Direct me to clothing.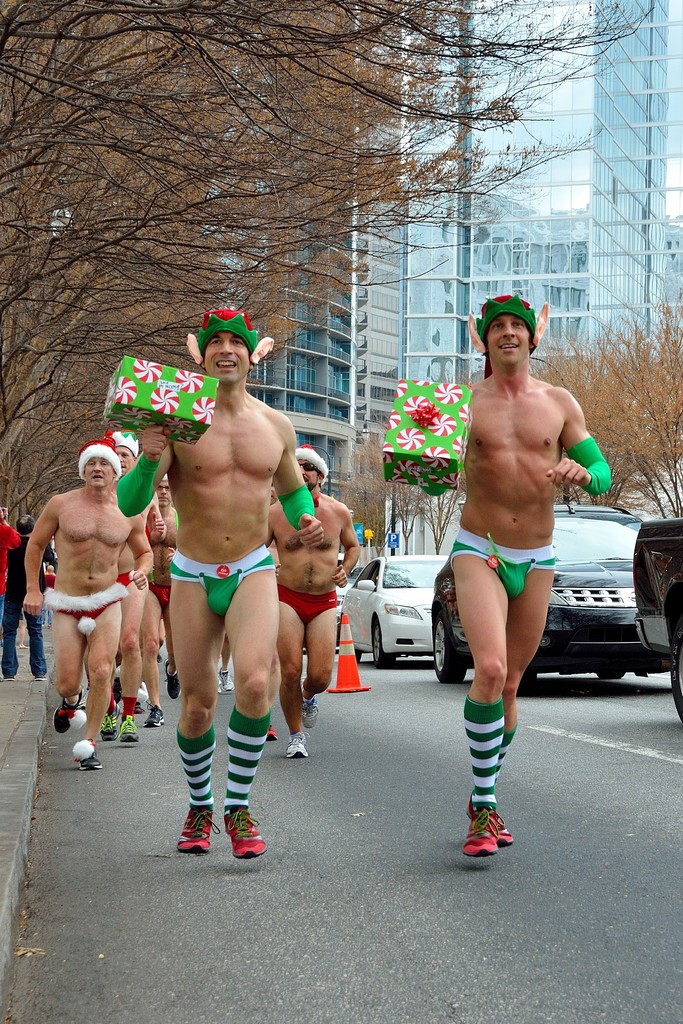
Direction: <bbox>448, 529, 555, 595</bbox>.
